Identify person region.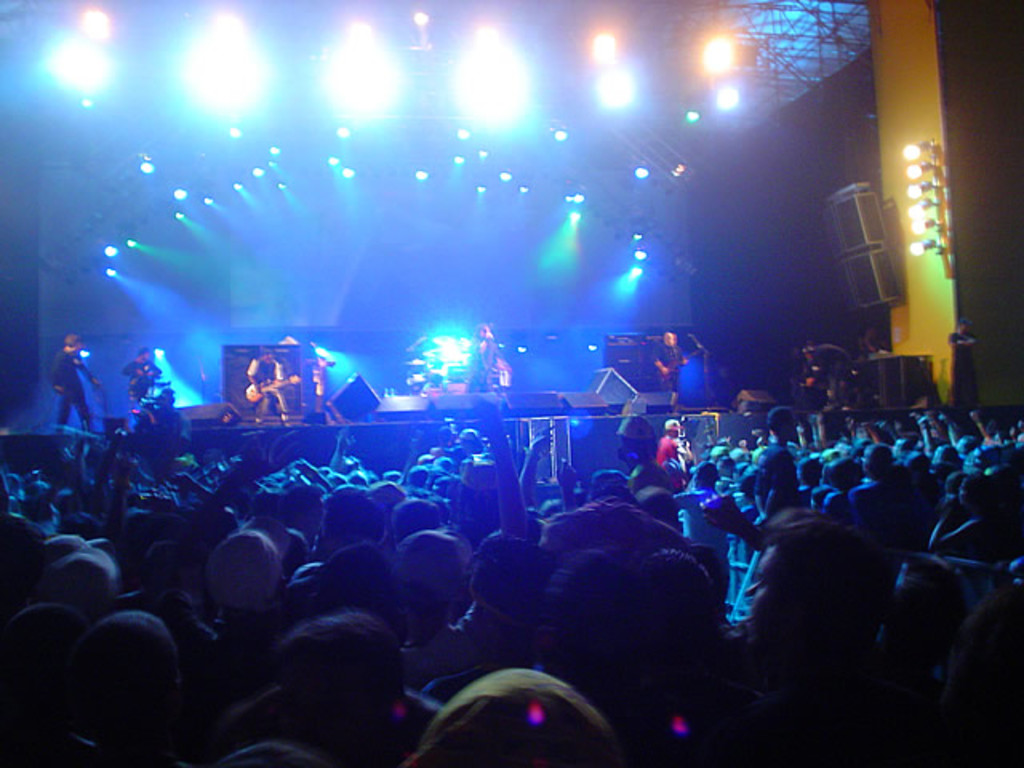
Region: BBox(242, 347, 285, 430).
